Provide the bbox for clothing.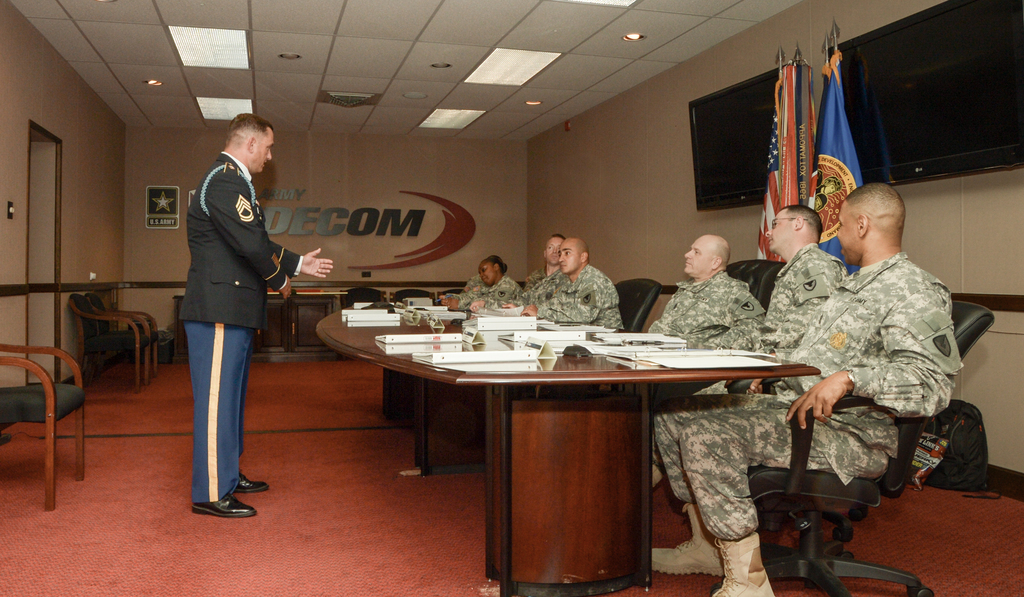
(466, 276, 509, 303).
